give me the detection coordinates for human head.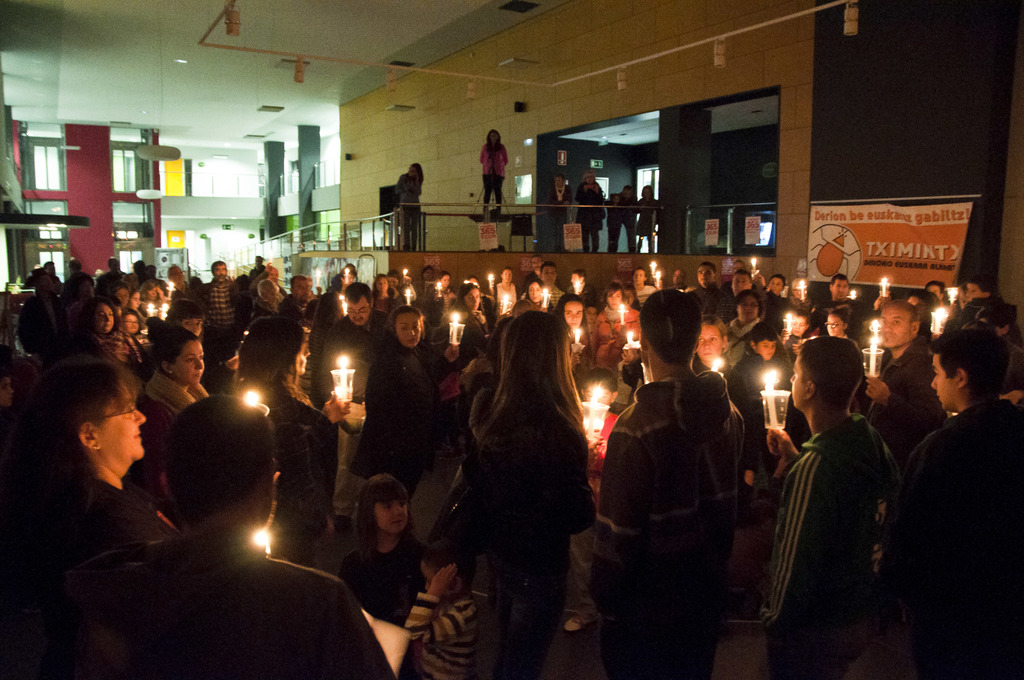
{"x1": 212, "y1": 258, "x2": 230, "y2": 283}.
